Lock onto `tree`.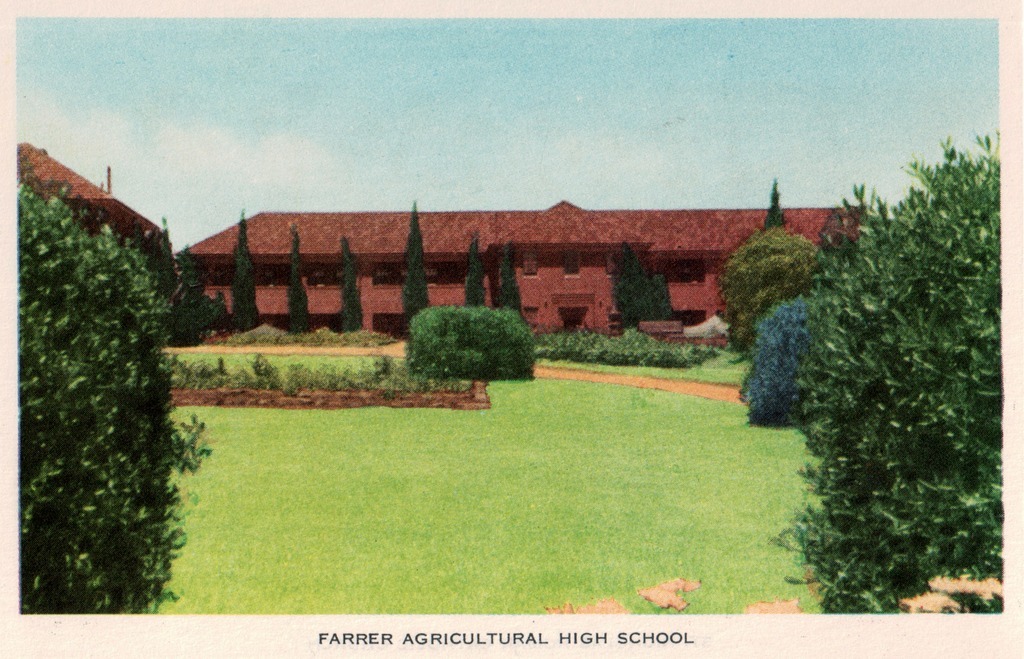
Locked: [x1=335, y1=238, x2=363, y2=333].
